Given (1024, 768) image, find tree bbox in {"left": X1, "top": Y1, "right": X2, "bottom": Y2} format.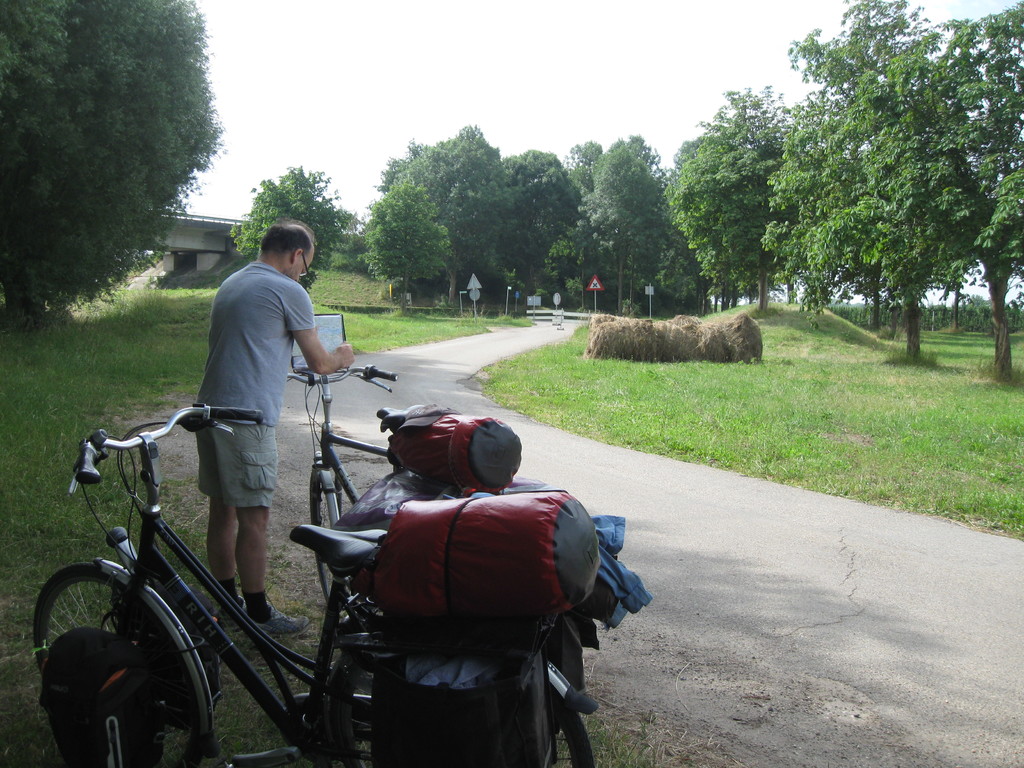
{"left": 390, "top": 125, "right": 530, "bottom": 304}.
